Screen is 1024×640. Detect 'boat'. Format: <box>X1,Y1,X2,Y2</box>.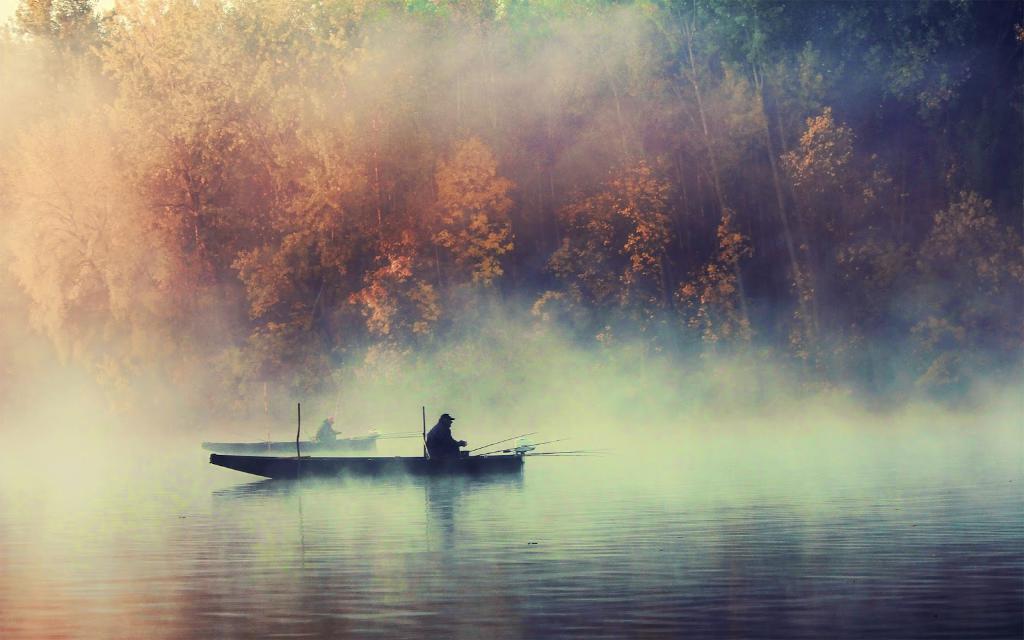
<box>195,406,573,490</box>.
